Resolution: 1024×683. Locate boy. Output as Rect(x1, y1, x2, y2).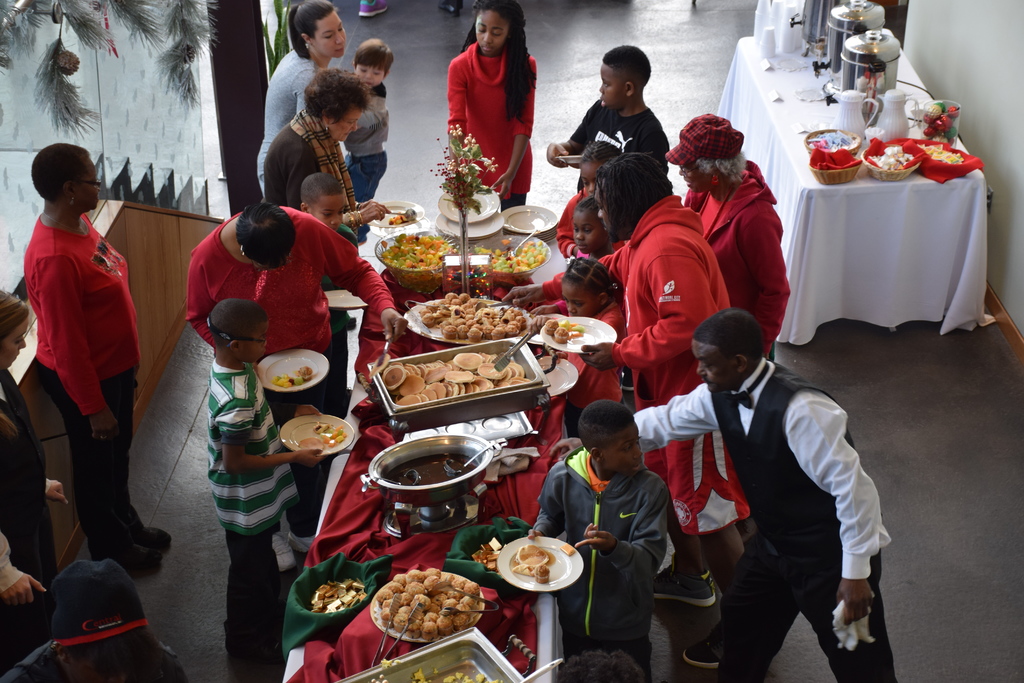
Rect(209, 299, 324, 682).
